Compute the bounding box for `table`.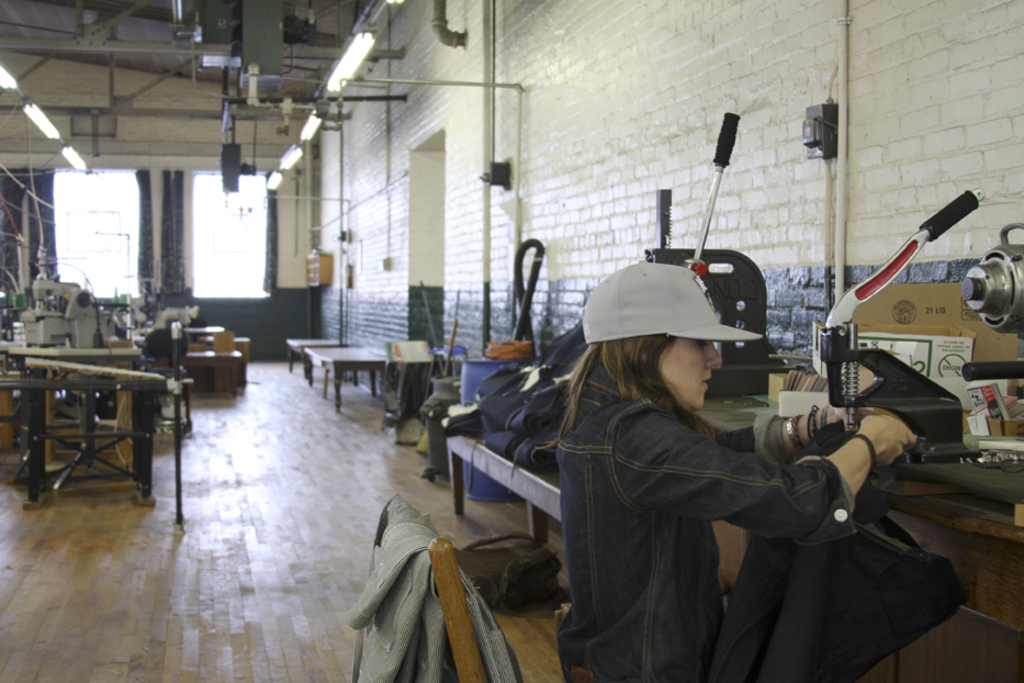
0/323/135/359.
